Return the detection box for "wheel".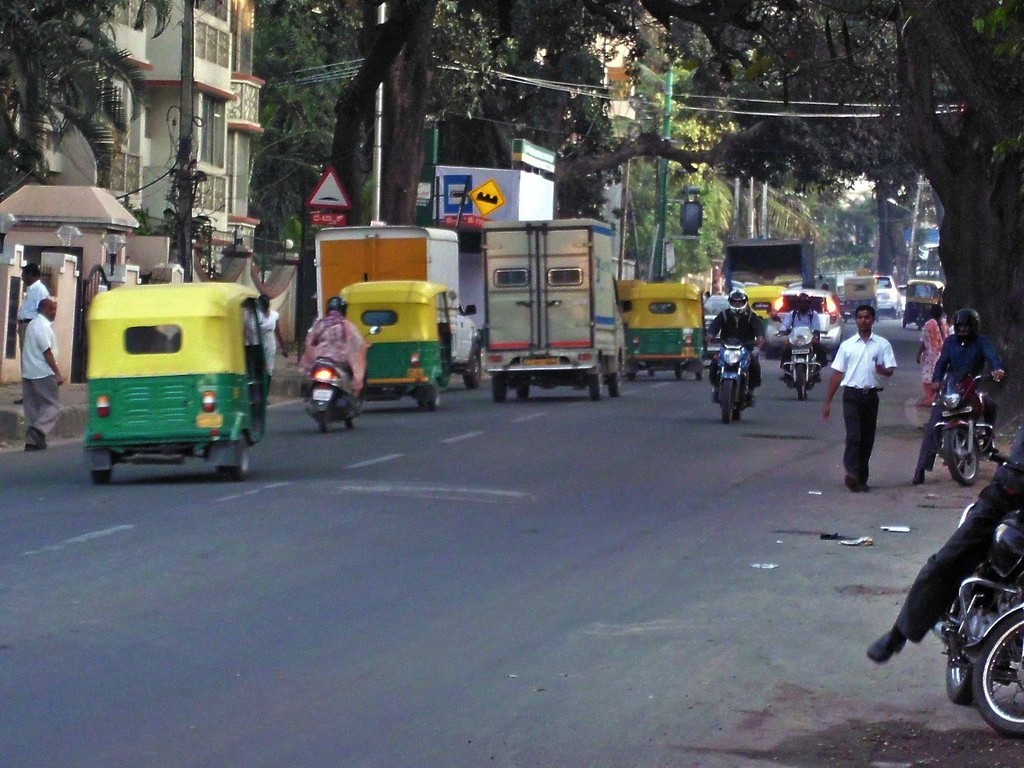
select_region(945, 412, 983, 487).
